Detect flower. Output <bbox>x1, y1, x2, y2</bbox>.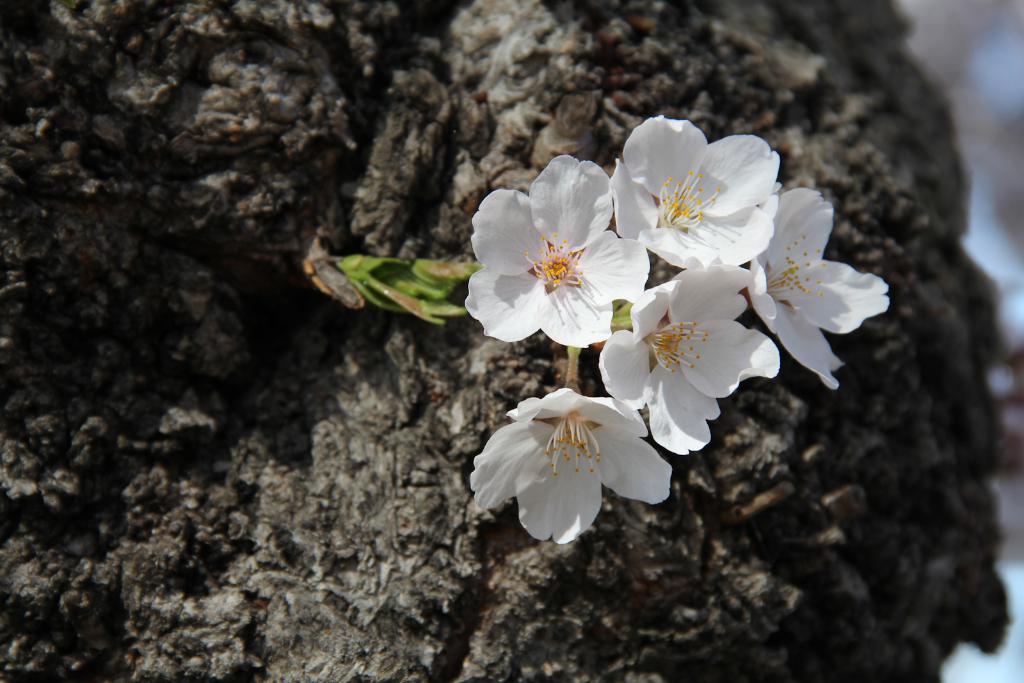
<bbox>474, 156, 649, 358</bbox>.
